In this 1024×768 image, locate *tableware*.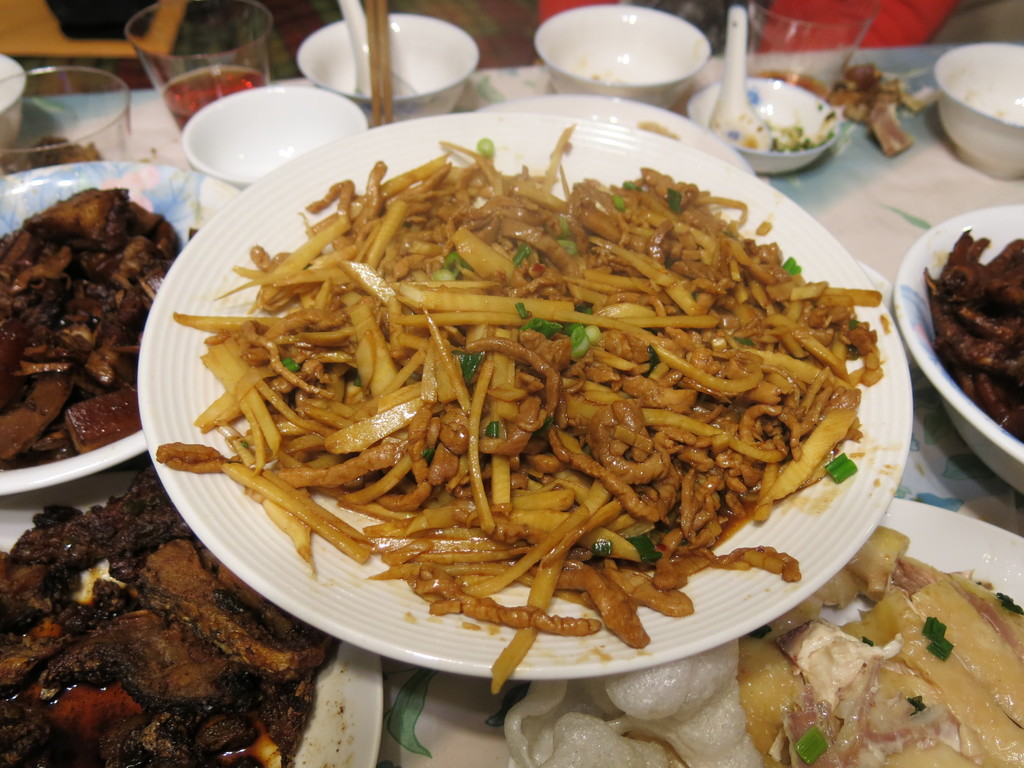
Bounding box: [left=181, top=79, right=375, bottom=201].
